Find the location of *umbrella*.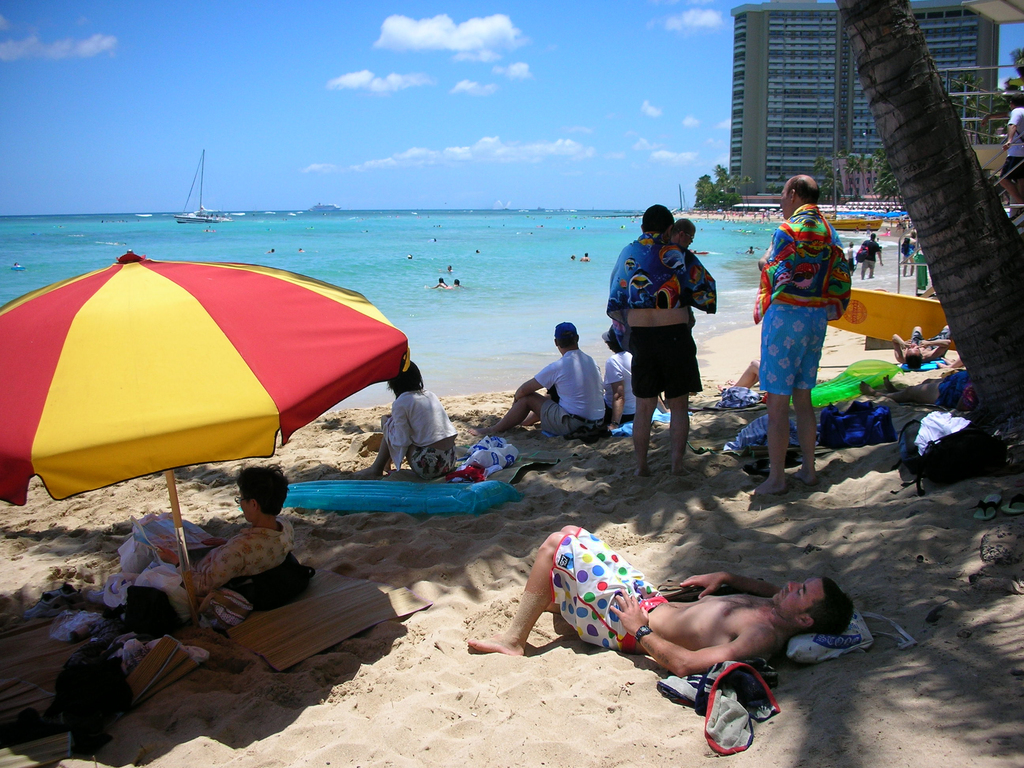
Location: (26, 234, 428, 554).
